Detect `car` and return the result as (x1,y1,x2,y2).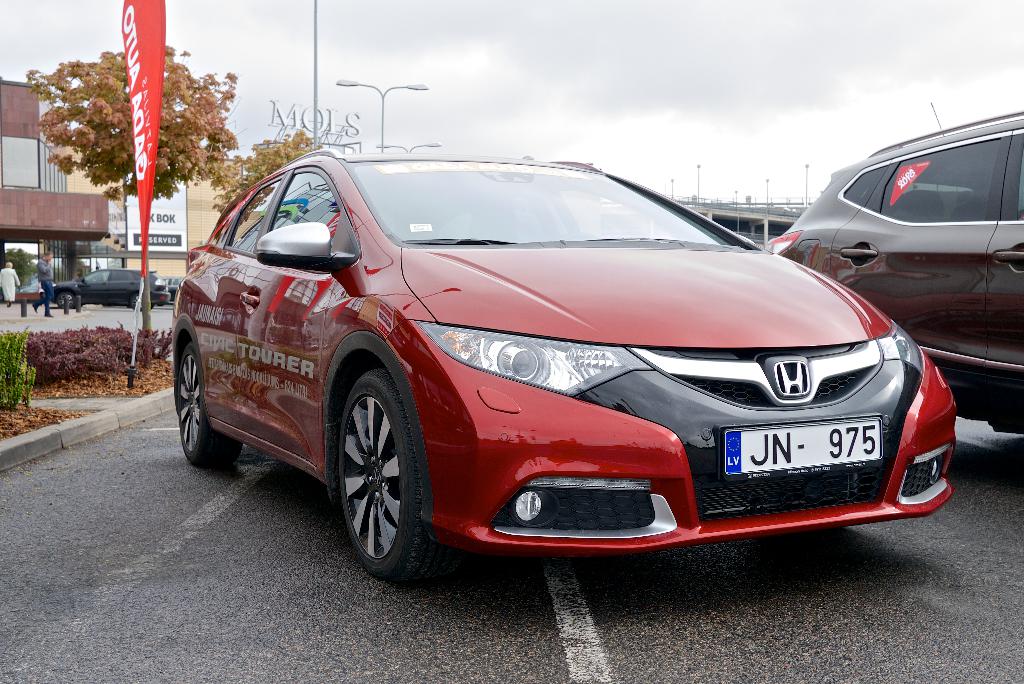
(762,105,1023,437).
